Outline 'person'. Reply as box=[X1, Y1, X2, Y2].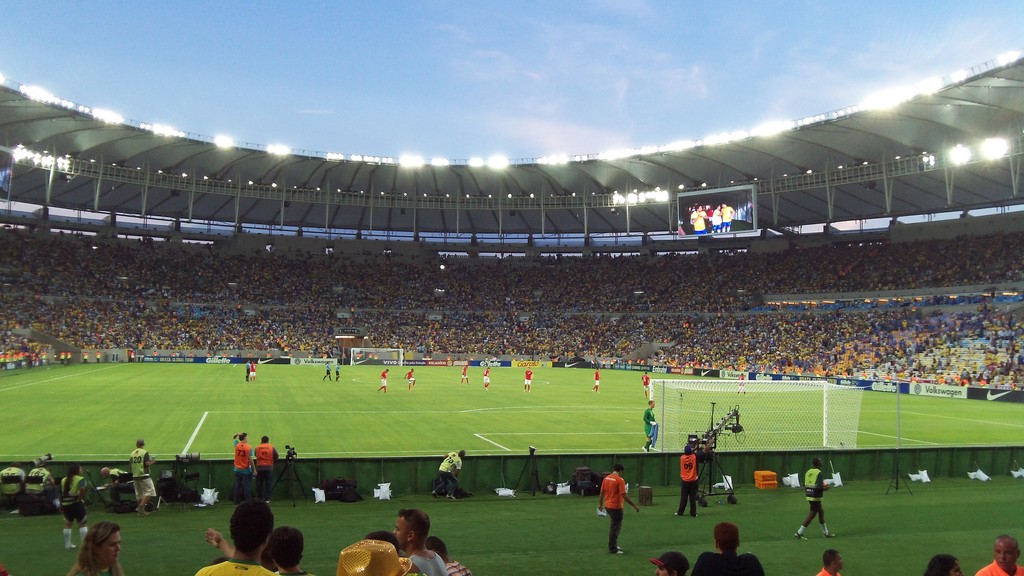
box=[712, 204, 724, 231].
